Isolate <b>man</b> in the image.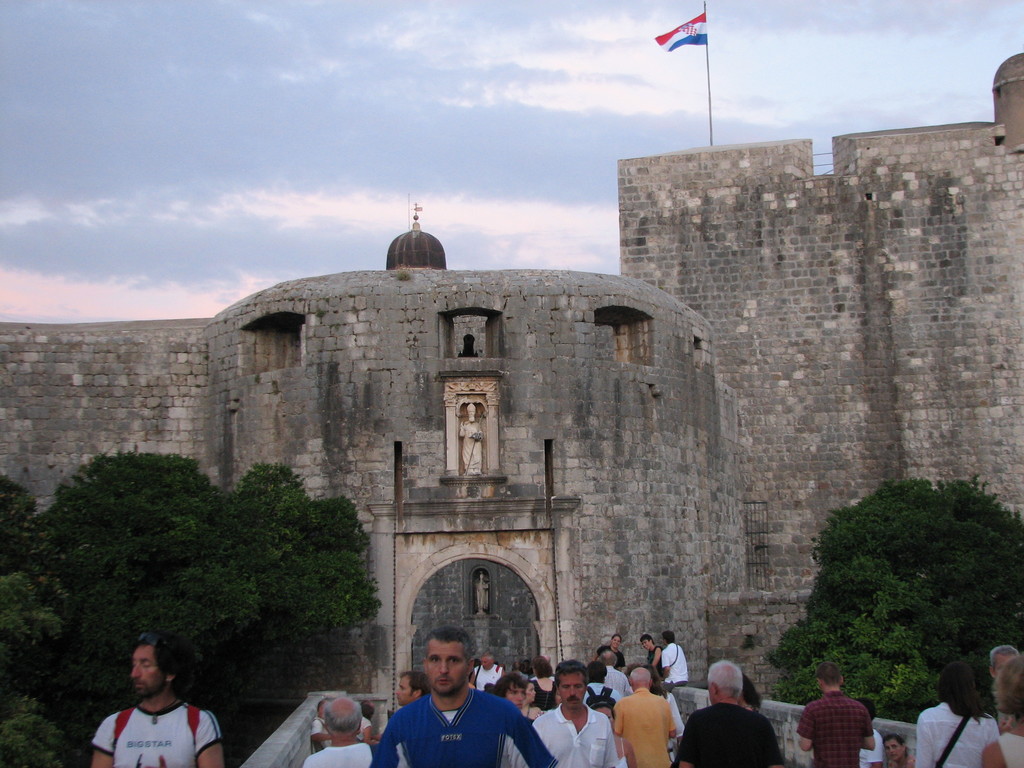
Isolated region: l=379, t=643, r=539, b=767.
